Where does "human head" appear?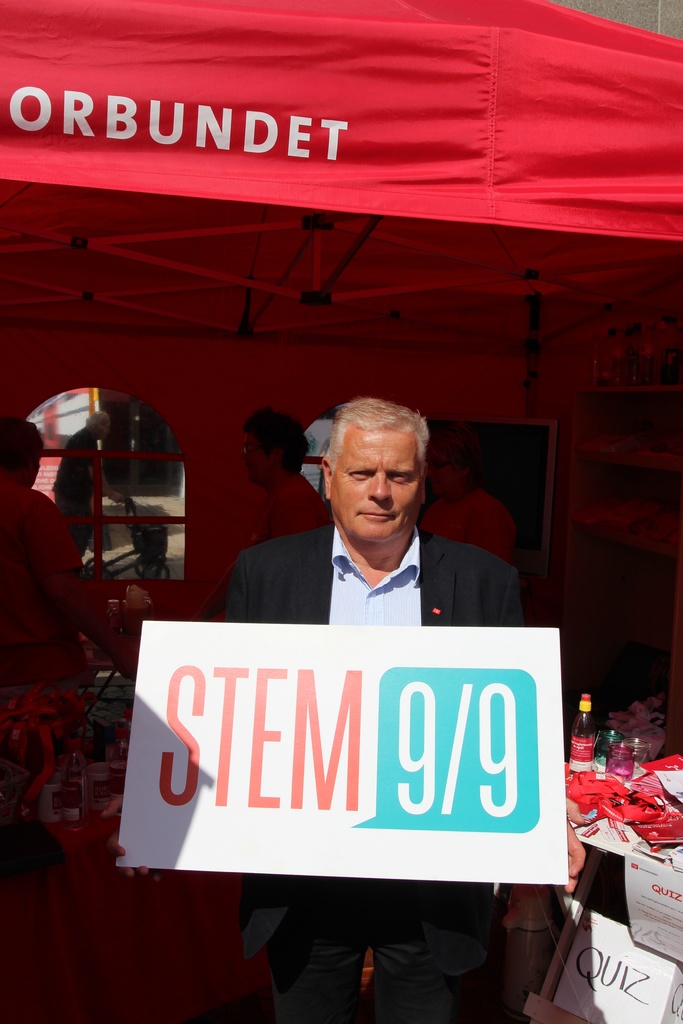
Appears at 300/388/441/538.
